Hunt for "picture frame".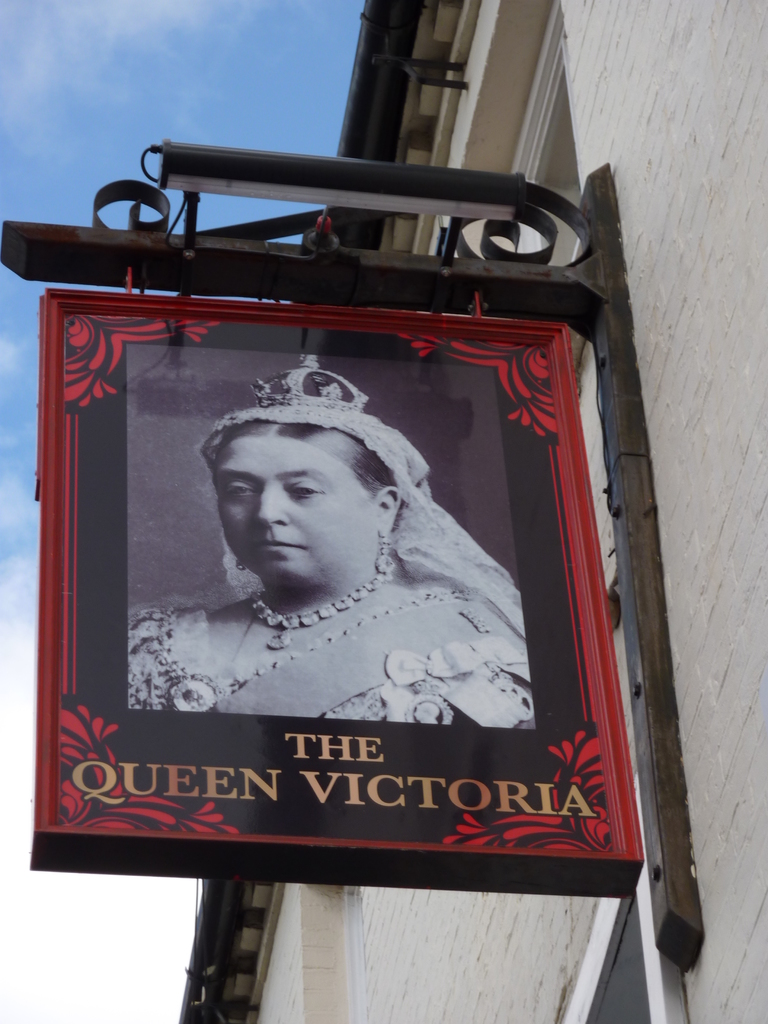
Hunted down at [21,287,653,888].
